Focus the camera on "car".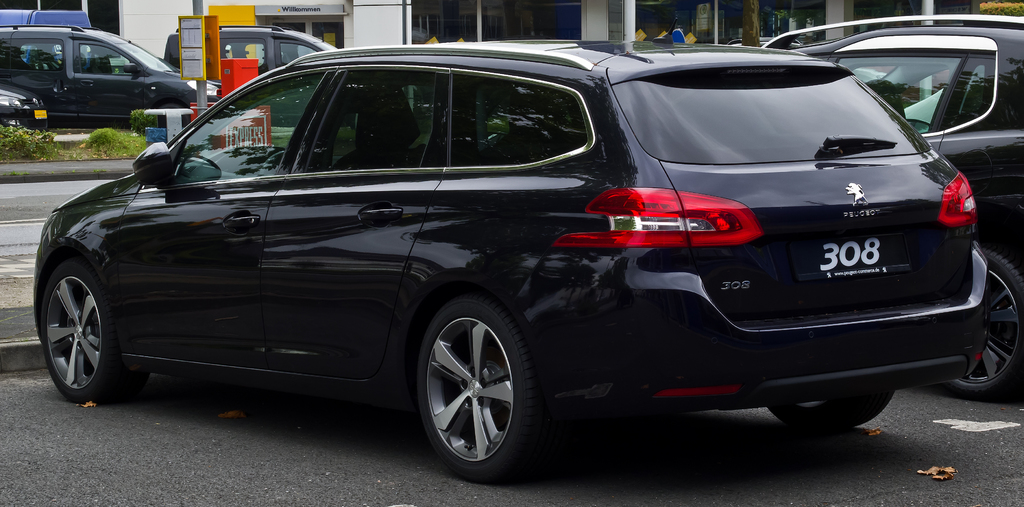
Focus region: crop(0, 77, 46, 139).
